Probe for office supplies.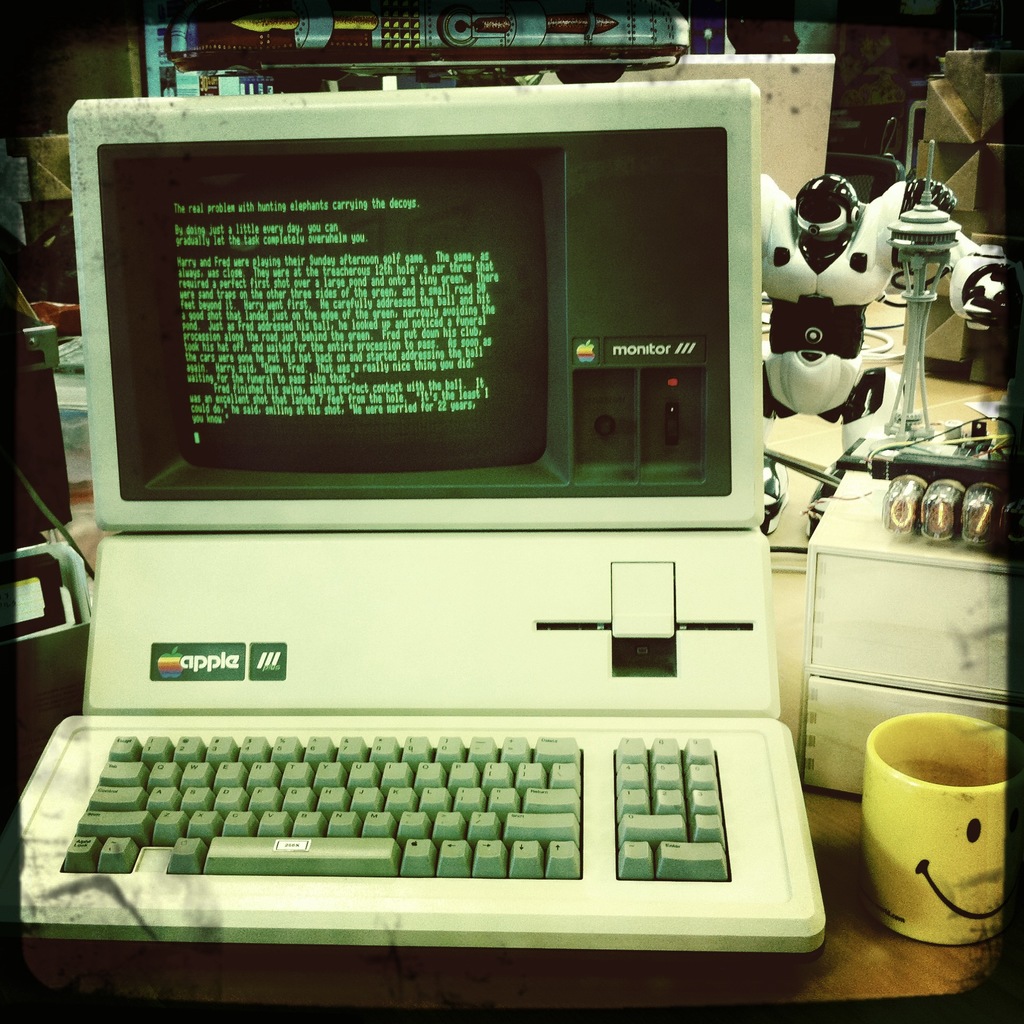
Probe result: 1, 547, 93, 693.
